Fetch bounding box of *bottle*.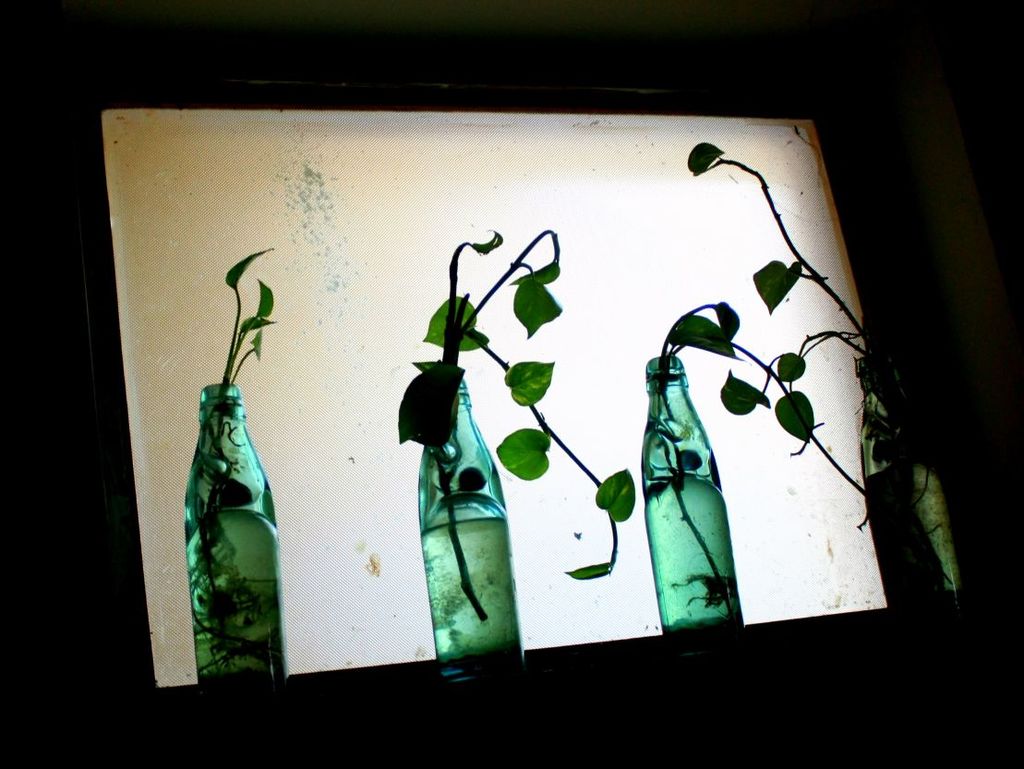
Bbox: bbox=[186, 382, 290, 676].
